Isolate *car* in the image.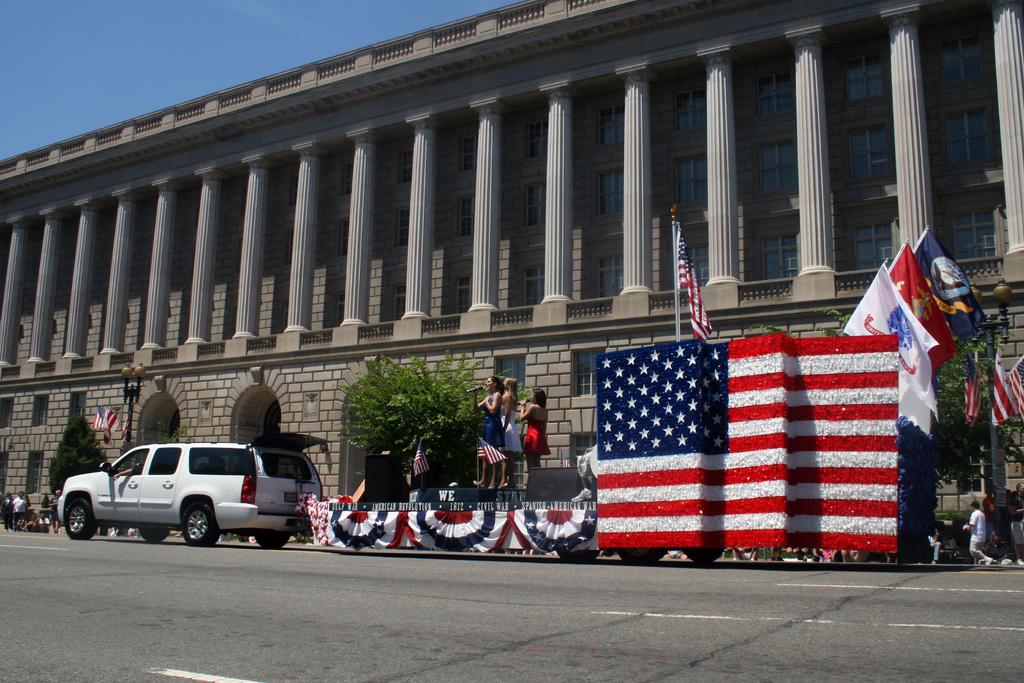
Isolated region: [left=60, top=436, right=316, bottom=552].
